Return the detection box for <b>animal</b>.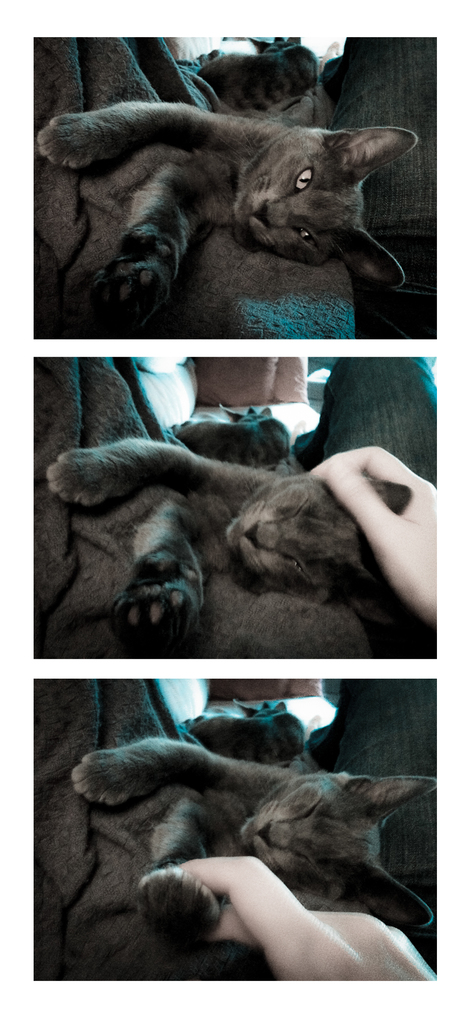
[49,431,420,647].
